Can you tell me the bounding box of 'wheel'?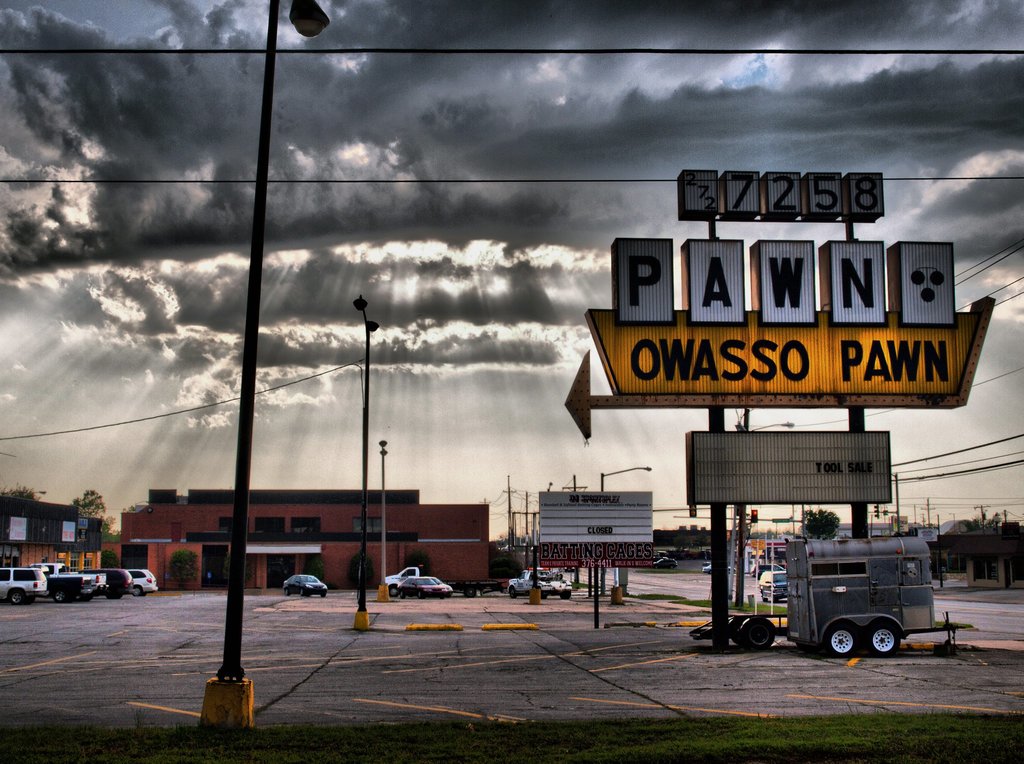
509, 585, 517, 599.
